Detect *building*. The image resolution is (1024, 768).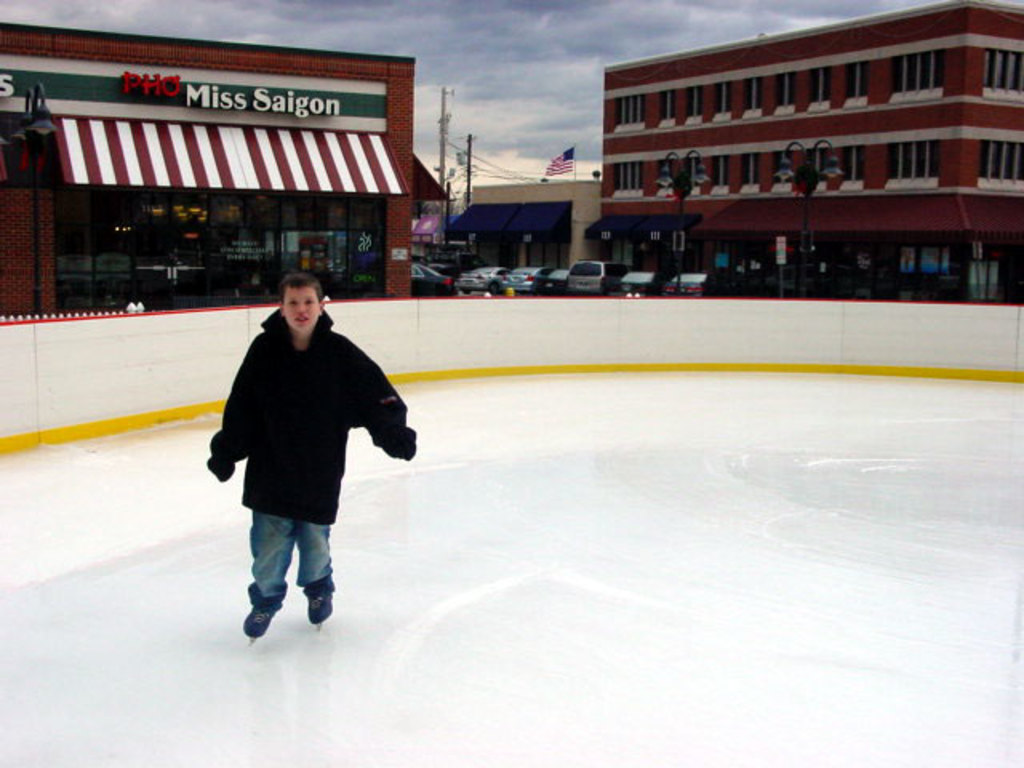
608, 2, 1021, 309.
